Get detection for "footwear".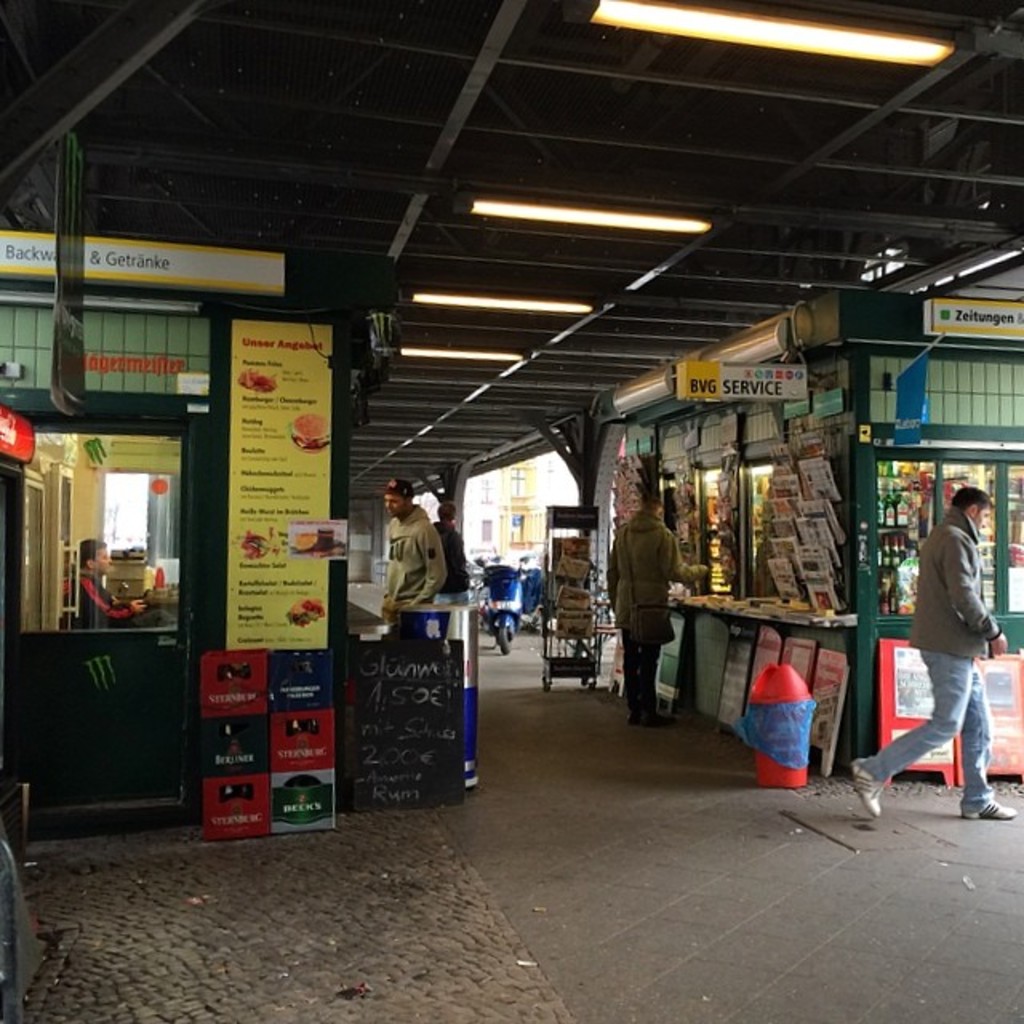
Detection: bbox(643, 707, 675, 728).
